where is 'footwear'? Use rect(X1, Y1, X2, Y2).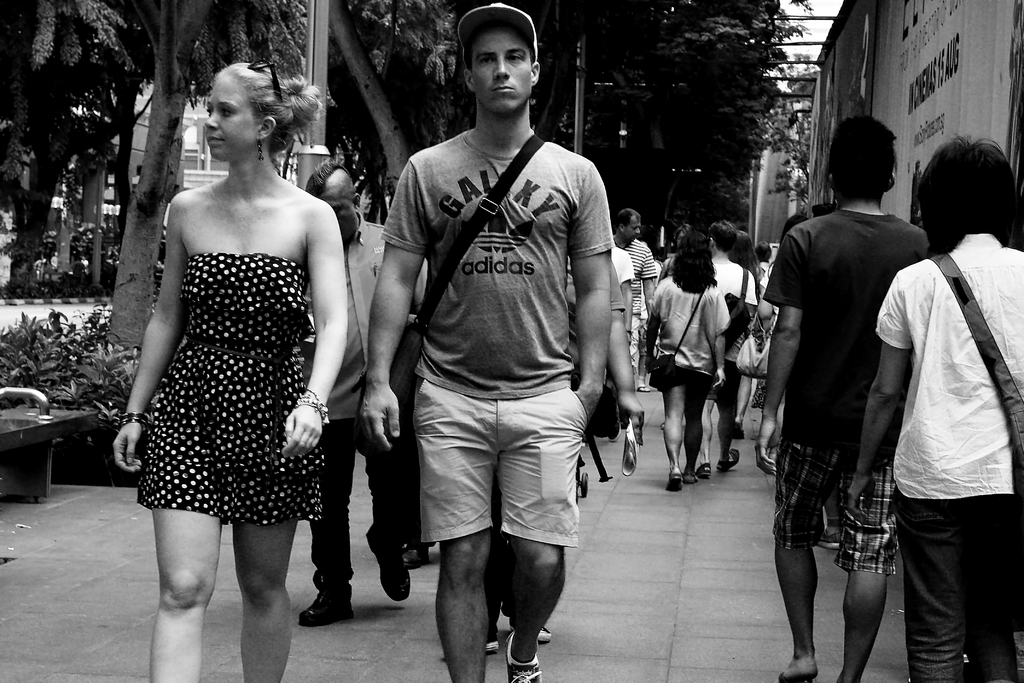
rect(815, 523, 842, 547).
